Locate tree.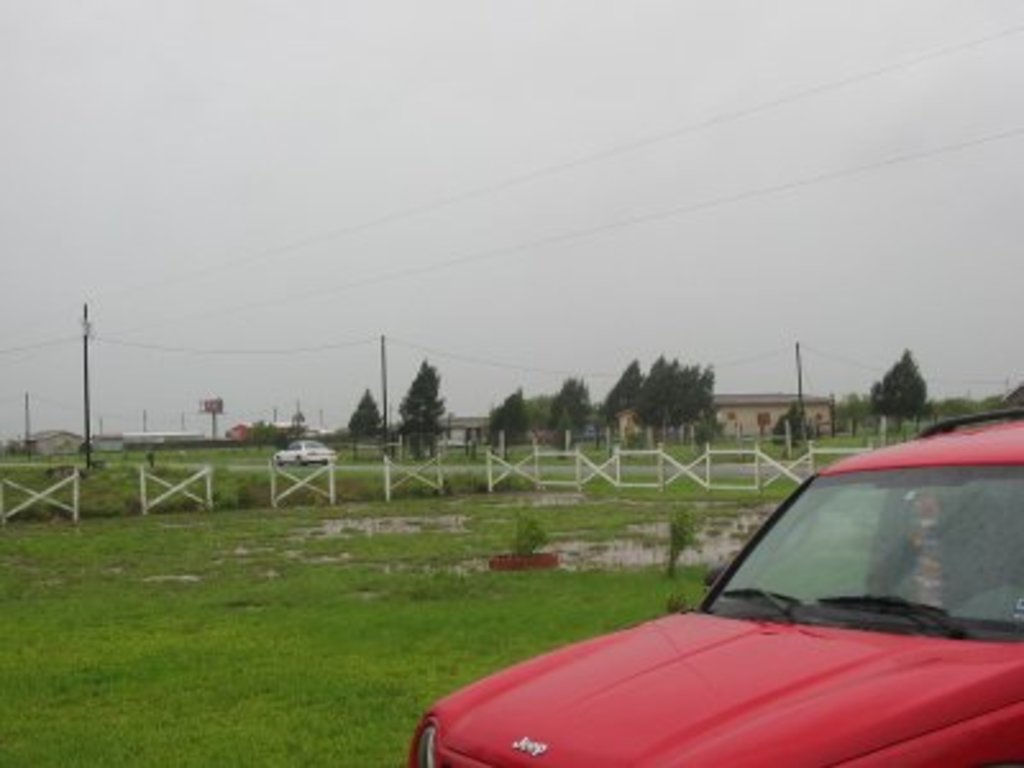
Bounding box: 932, 379, 1021, 420.
